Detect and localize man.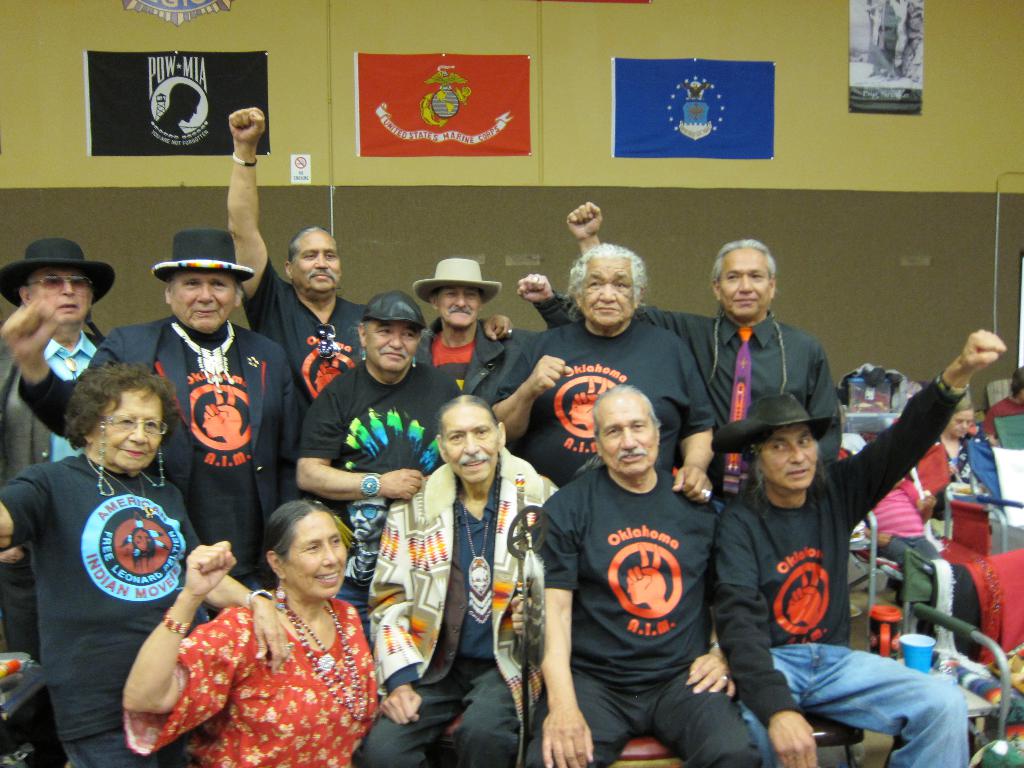
Localized at box(225, 106, 371, 406).
